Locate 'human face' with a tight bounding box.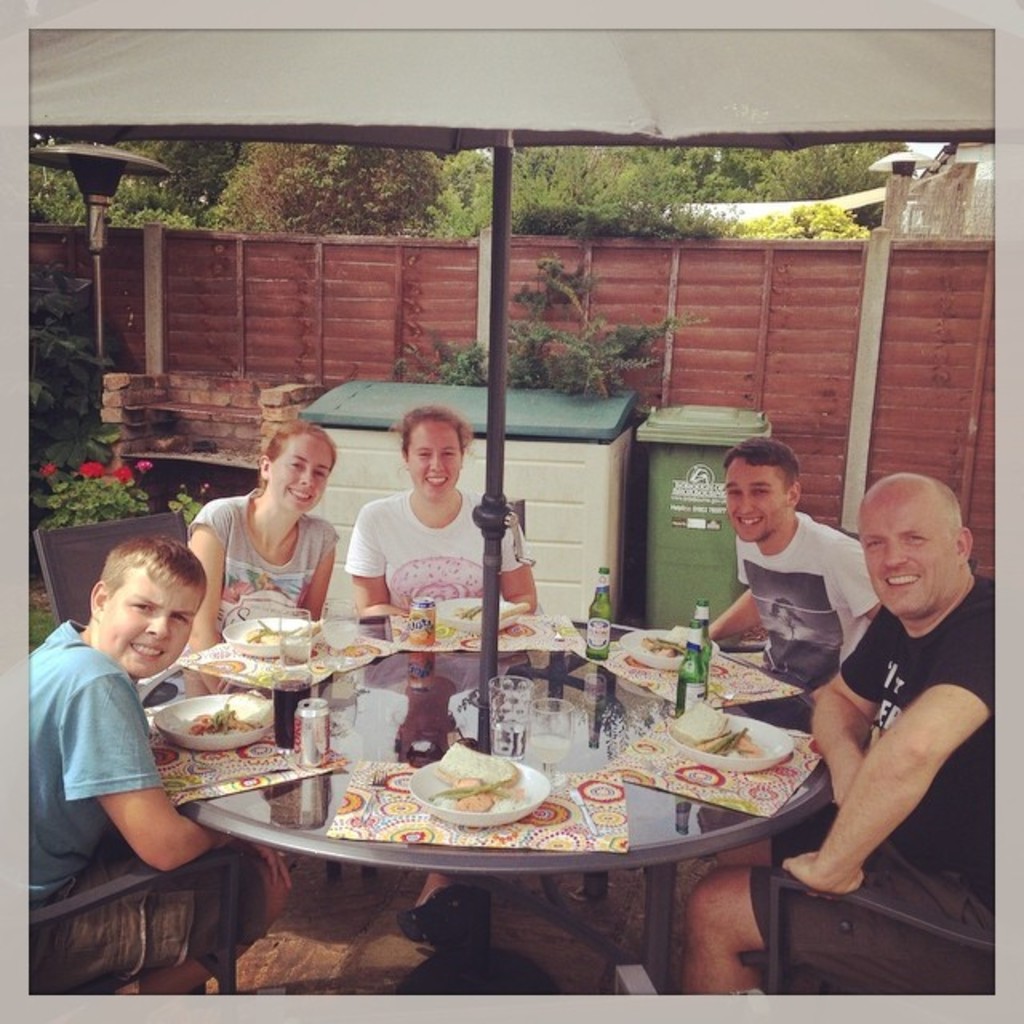
pyautogui.locateOnScreen(720, 461, 787, 539).
